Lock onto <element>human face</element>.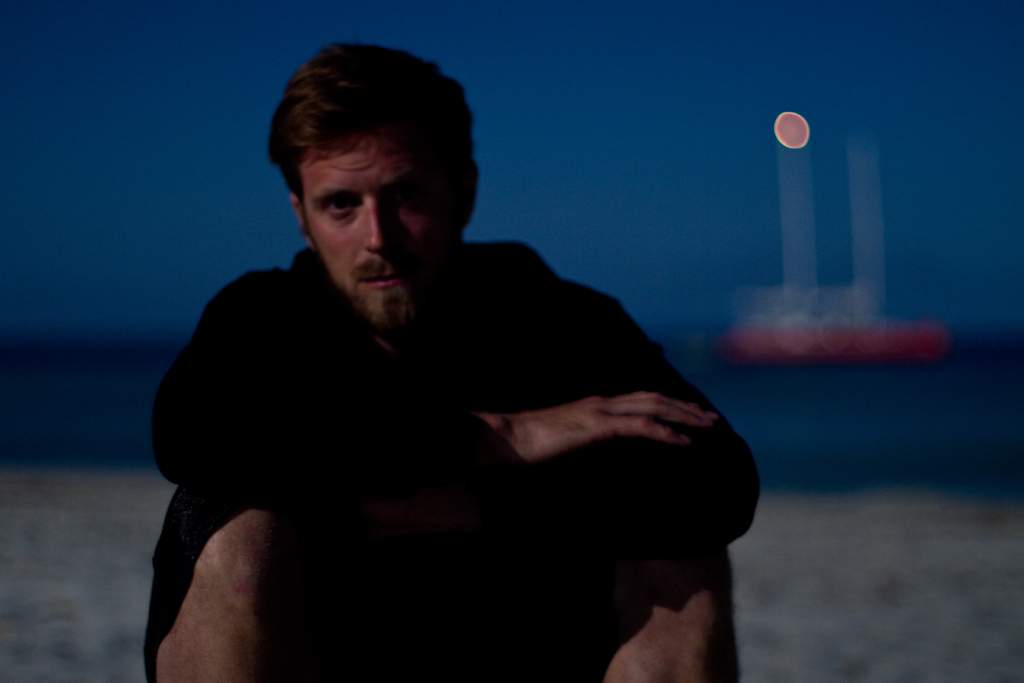
Locked: locate(280, 138, 461, 313).
